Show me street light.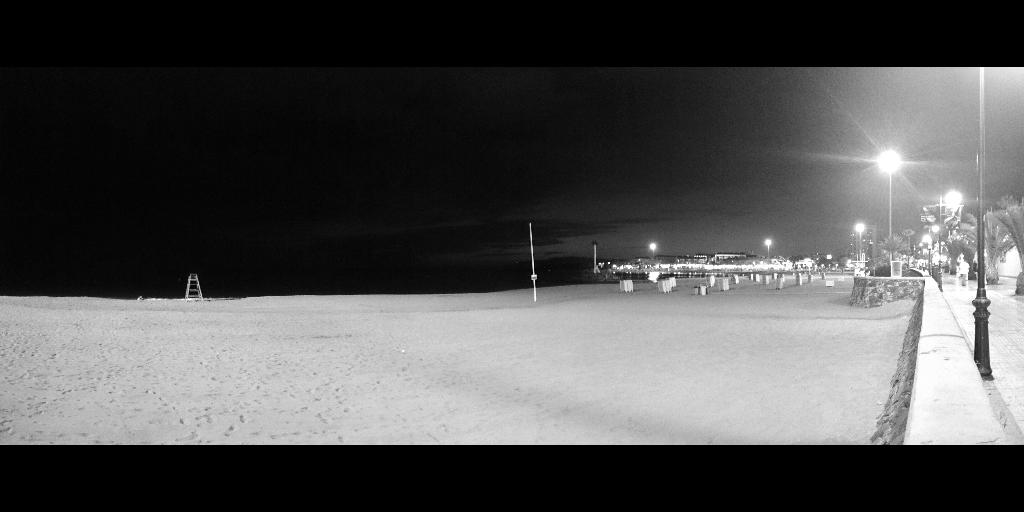
street light is here: select_region(875, 147, 902, 273).
